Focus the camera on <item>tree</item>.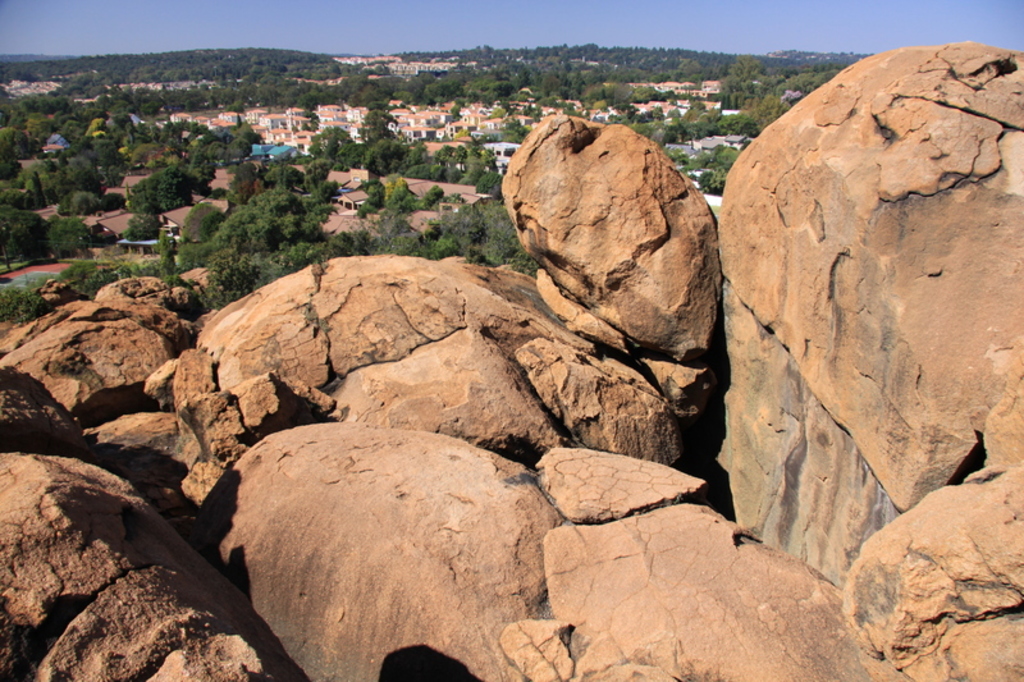
Focus region: (x1=220, y1=86, x2=233, y2=104).
